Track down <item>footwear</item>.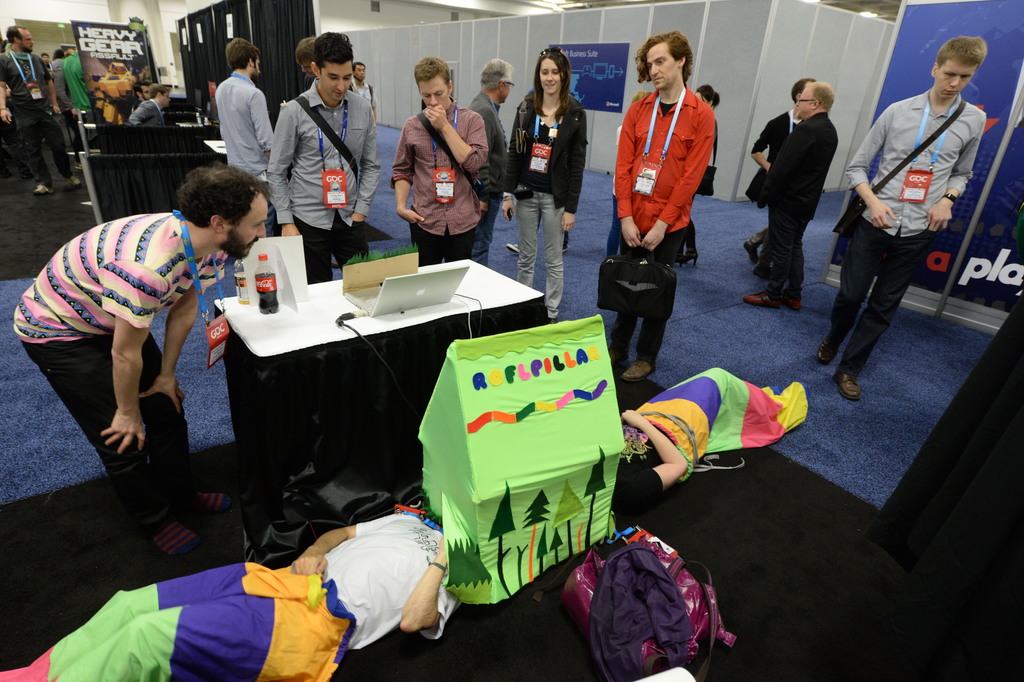
Tracked to {"x1": 624, "y1": 361, "x2": 664, "y2": 383}.
